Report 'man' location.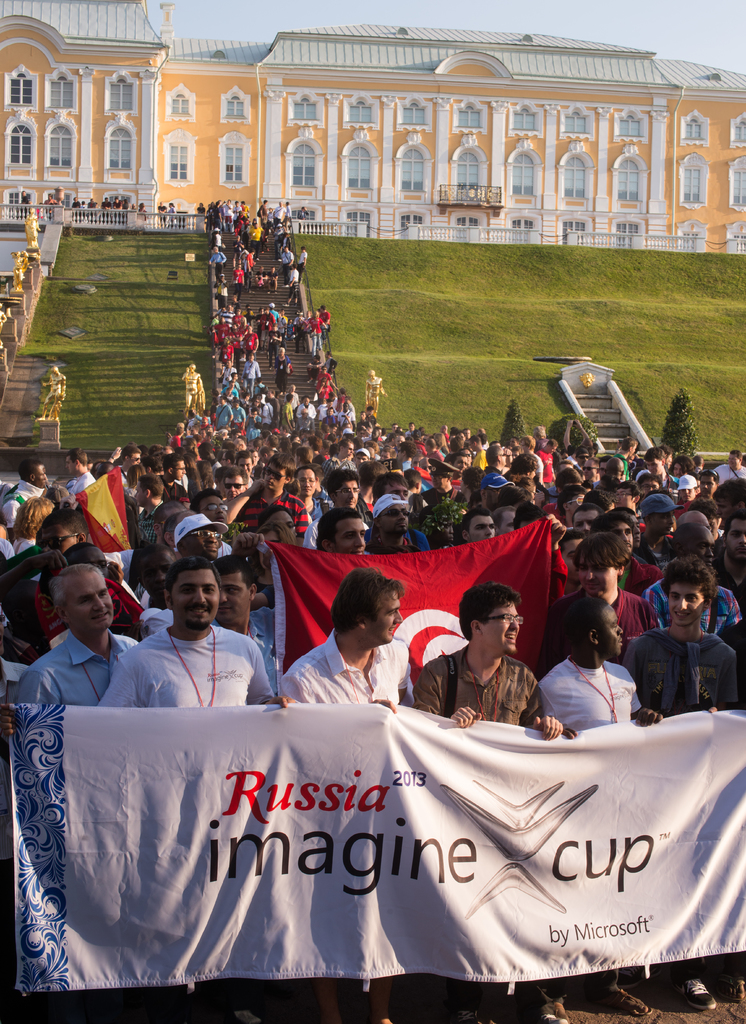
Report: Rect(625, 554, 740, 1012).
